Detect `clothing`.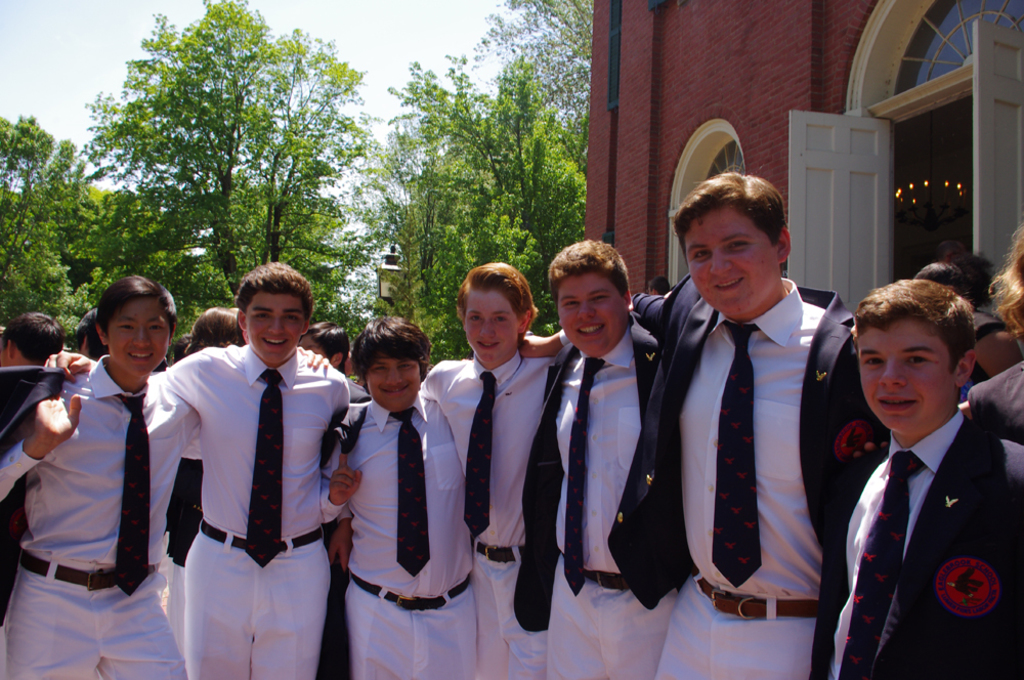
Detected at bbox(0, 354, 181, 679).
